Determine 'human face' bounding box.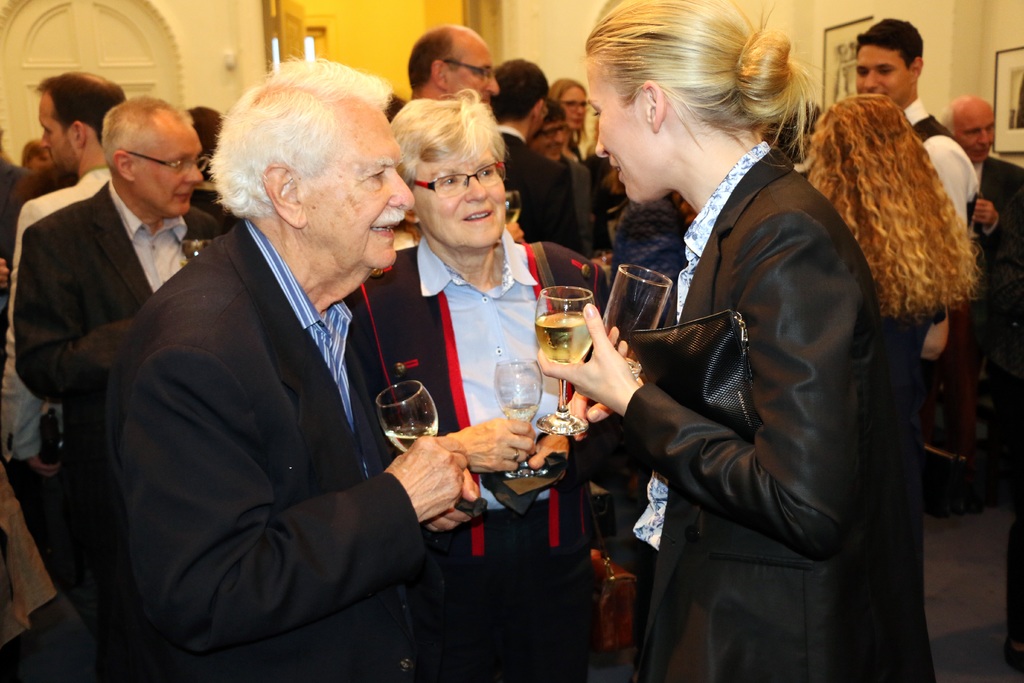
Determined: 40:91:86:175.
